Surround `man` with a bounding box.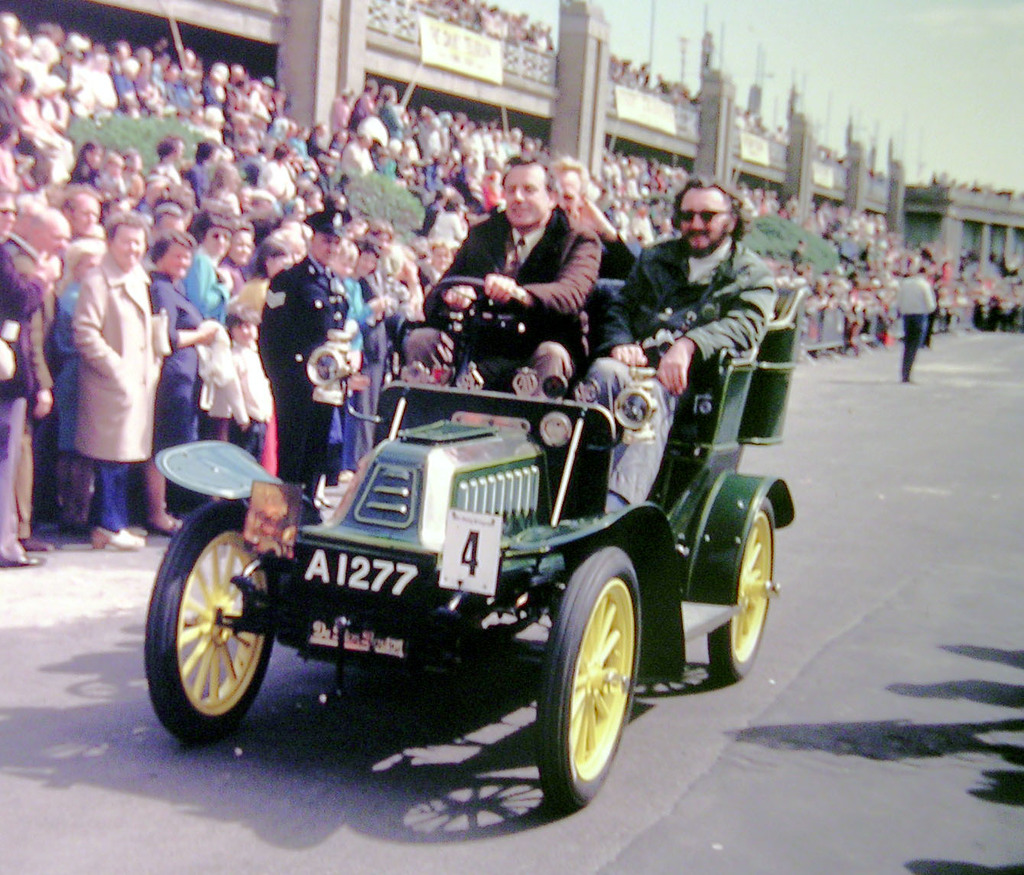
62 188 101 239.
